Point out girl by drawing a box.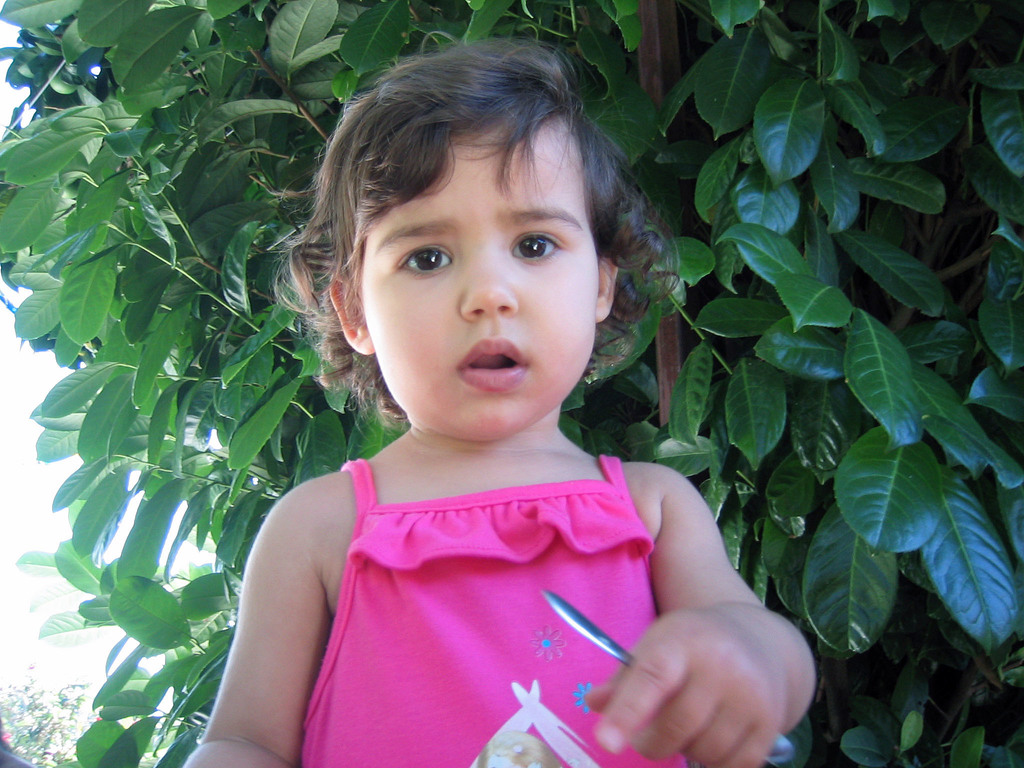
l=184, t=36, r=814, b=767.
